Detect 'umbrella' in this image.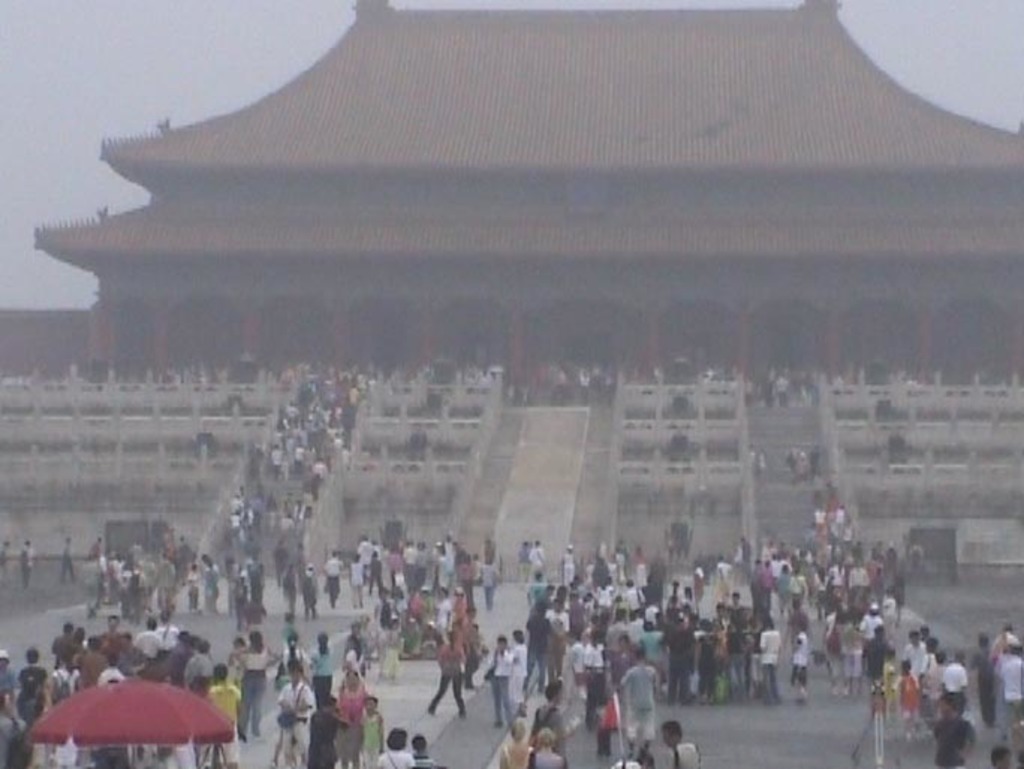
Detection: (27,676,235,766).
